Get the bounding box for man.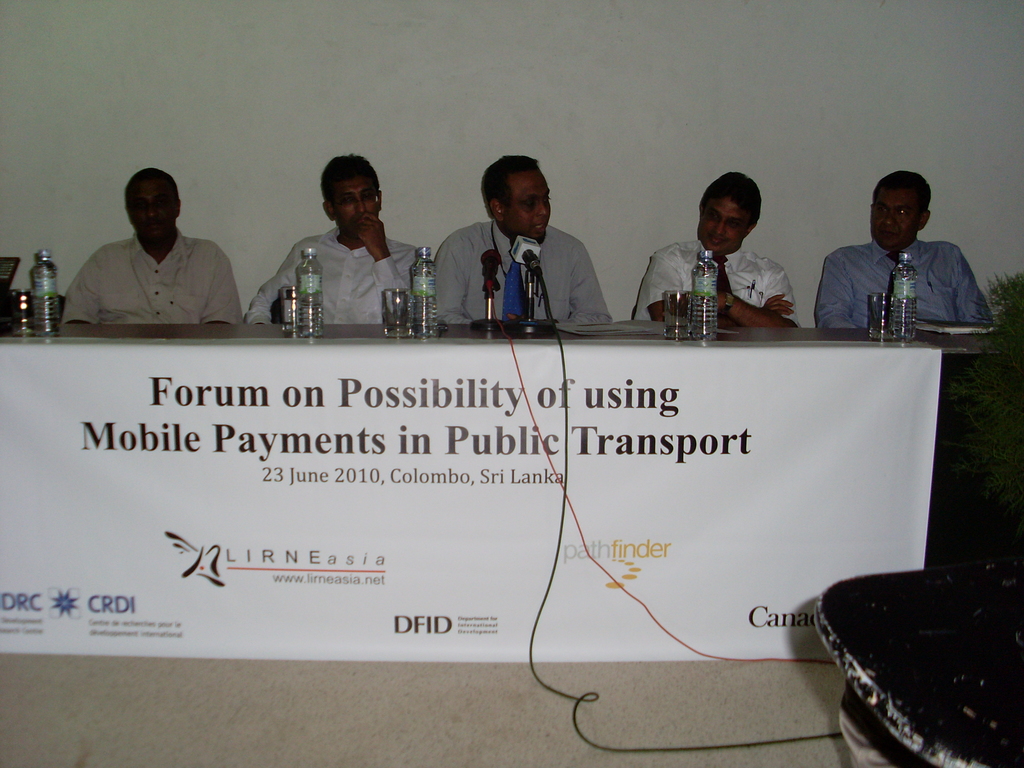
region(56, 161, 232, 326).
